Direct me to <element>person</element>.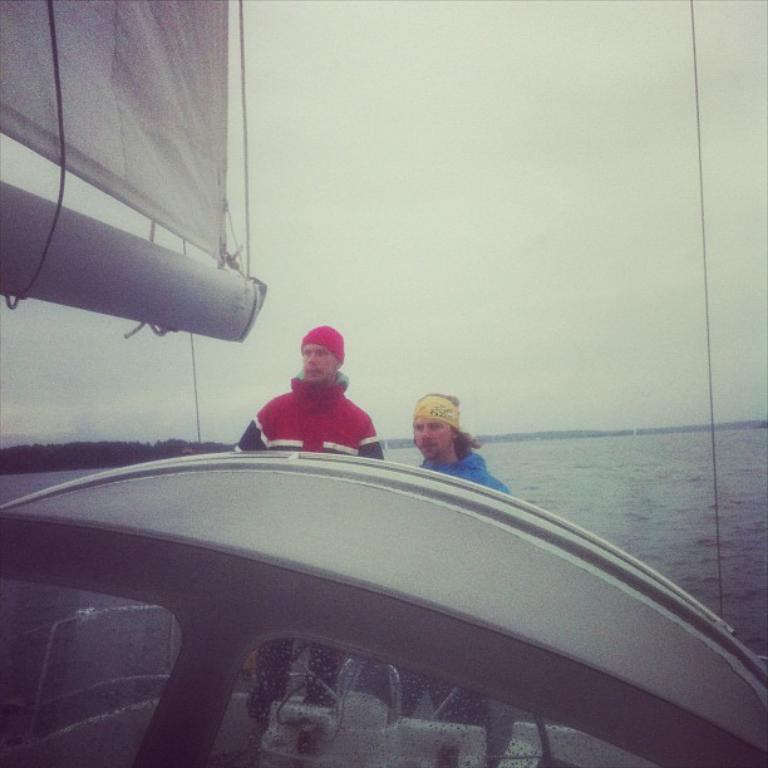
Direction: bbox=[226, 323, 388, 758].
